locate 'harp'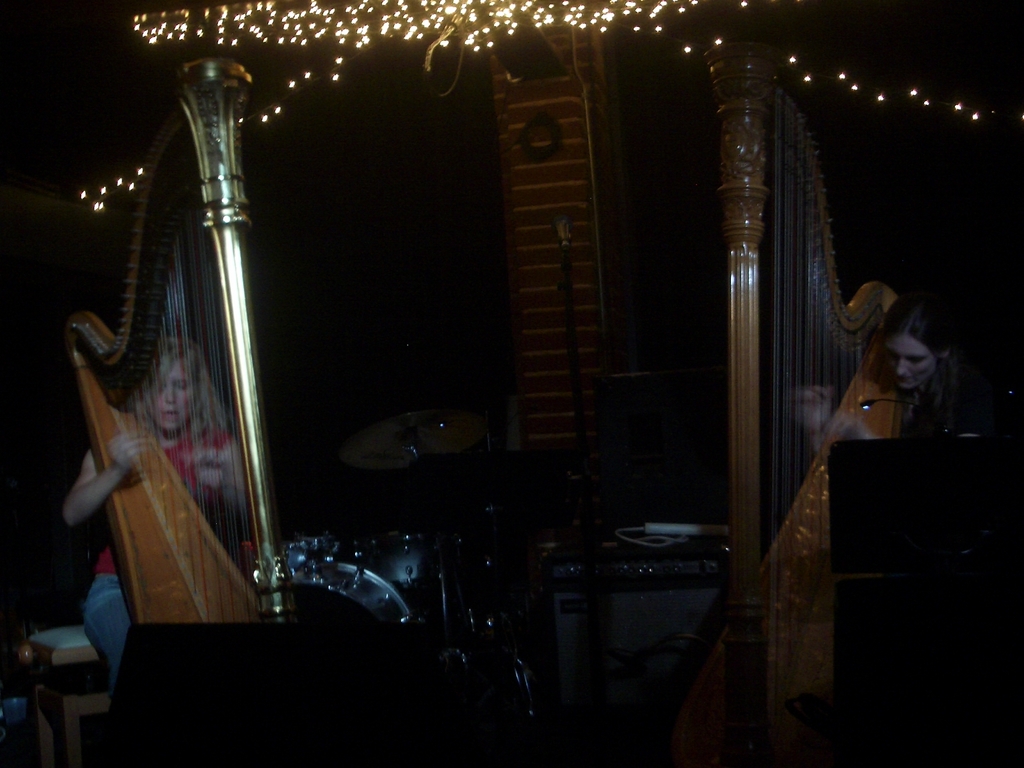
[67, 57, 298, 621]
